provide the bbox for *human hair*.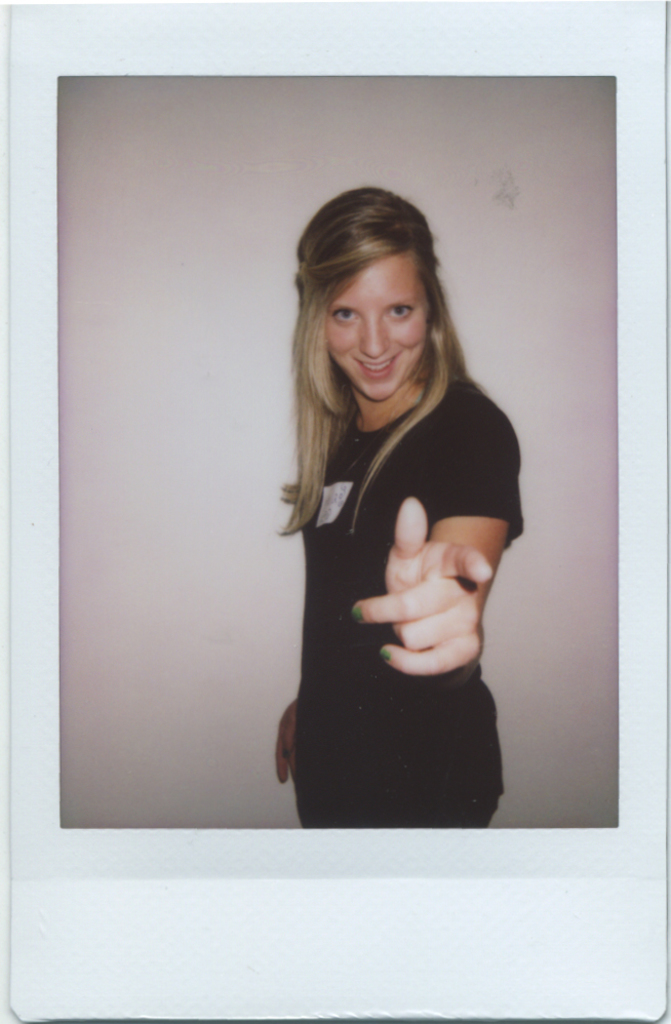
276,187,484,535.
